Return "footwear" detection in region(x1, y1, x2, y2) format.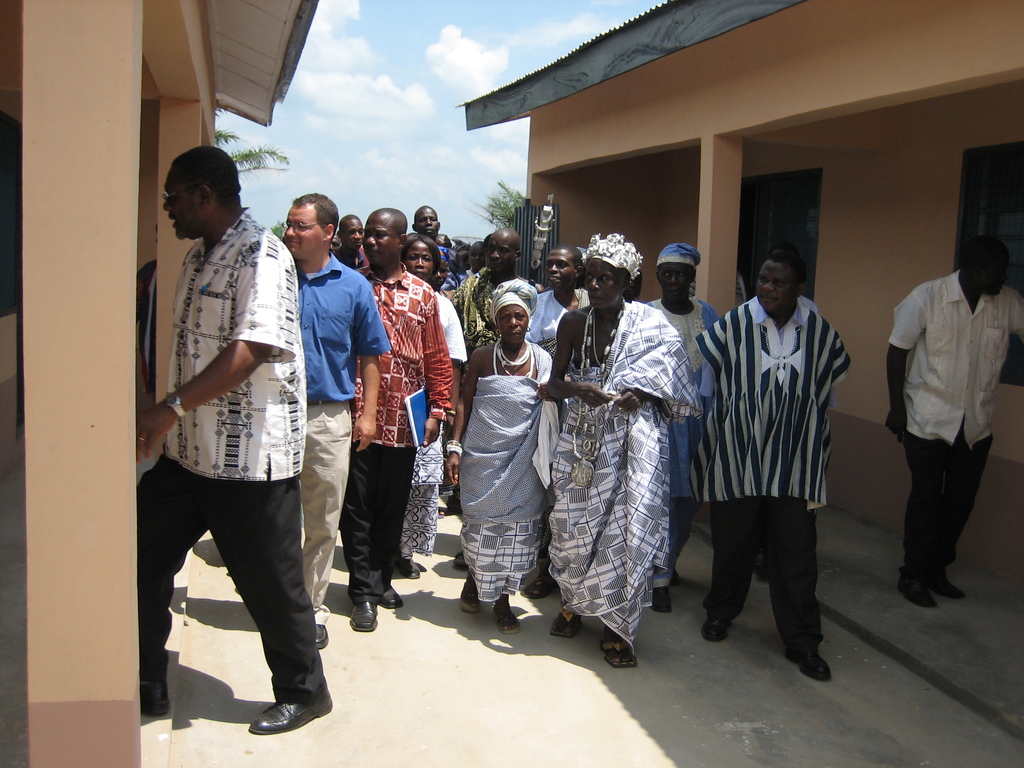
region(783, 646, 831, 681).
